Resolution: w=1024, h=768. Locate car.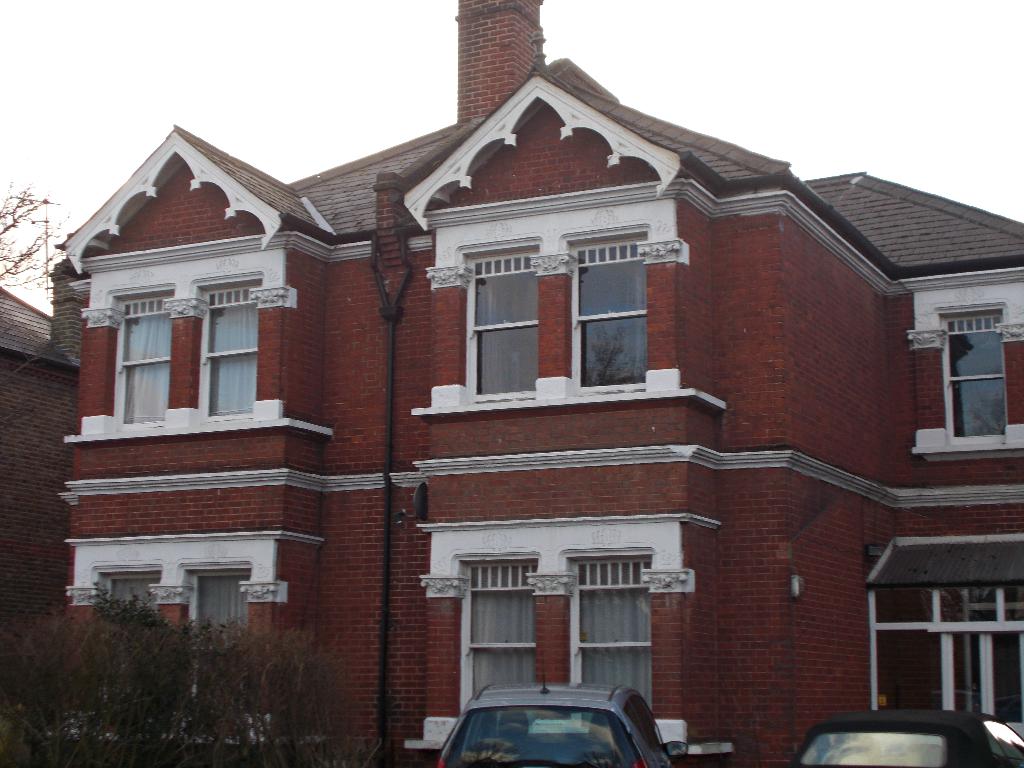
[x1=410, y1=687, x2=662, y2=767].
